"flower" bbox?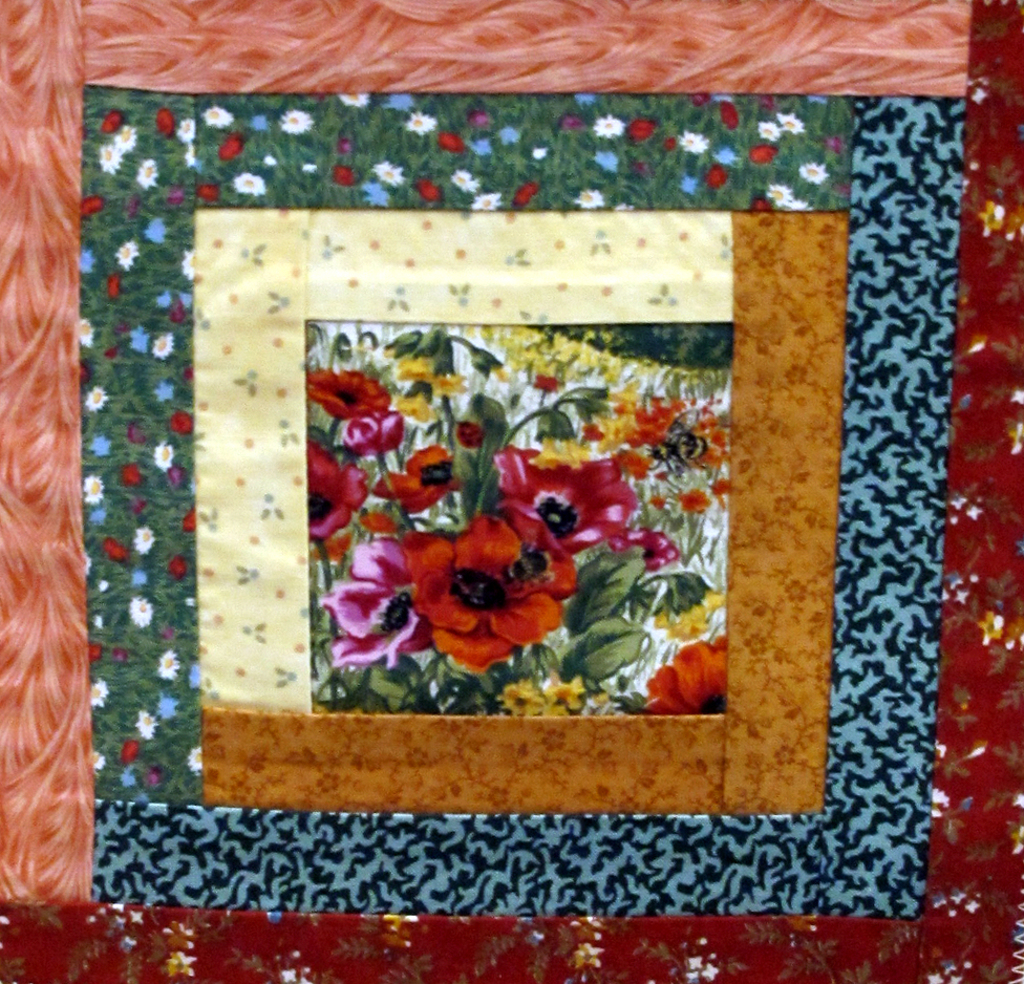
Rect(103, 531, 127, 563)
